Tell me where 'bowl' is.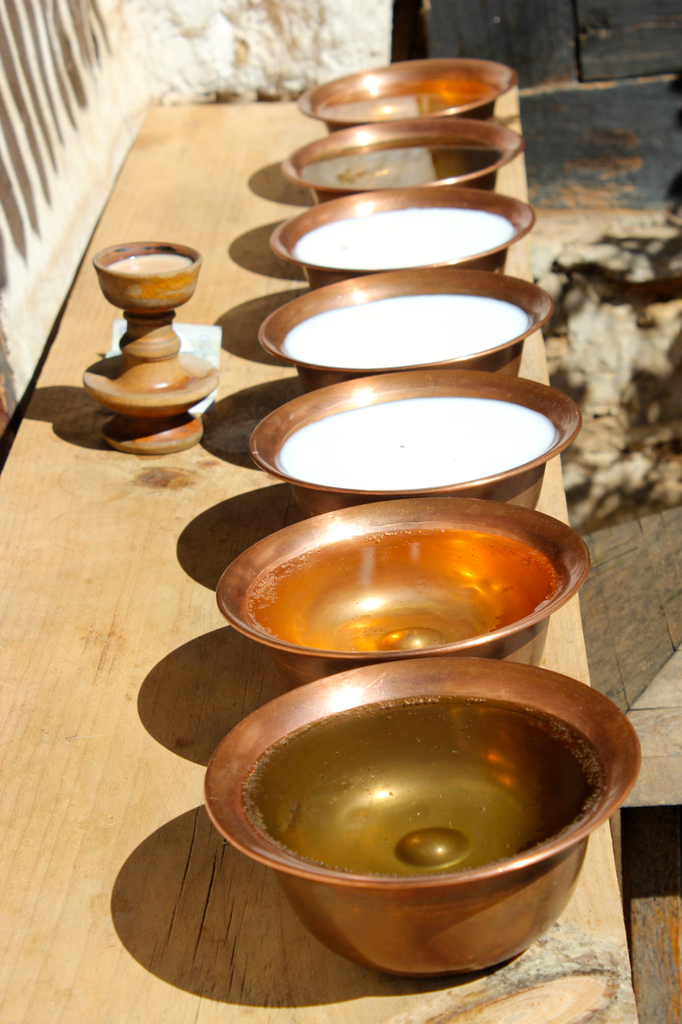
'bowl' is at <region>249, 371, 580, 522</region>.
